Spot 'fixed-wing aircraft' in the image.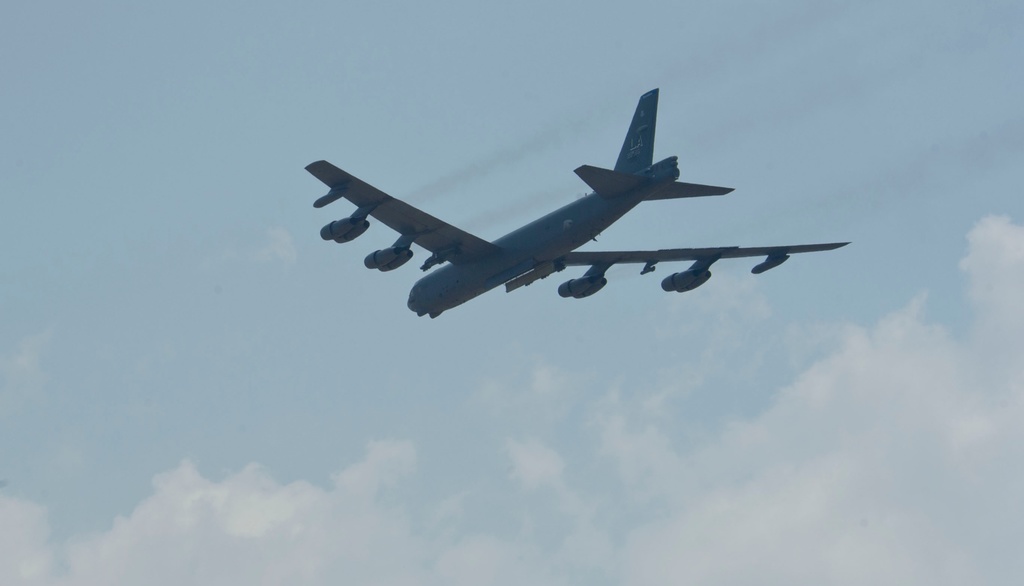
'fixed-wing aircraft' found at 303/77/840/322.
